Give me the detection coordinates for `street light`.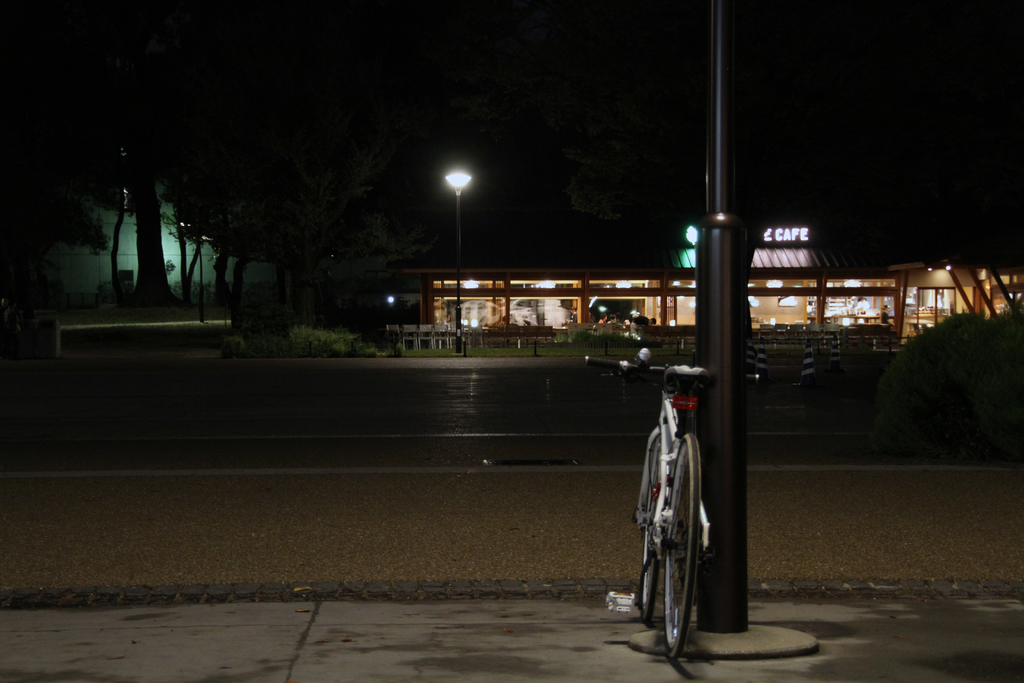
[left=440, top=161, right=474, bottom=362].
